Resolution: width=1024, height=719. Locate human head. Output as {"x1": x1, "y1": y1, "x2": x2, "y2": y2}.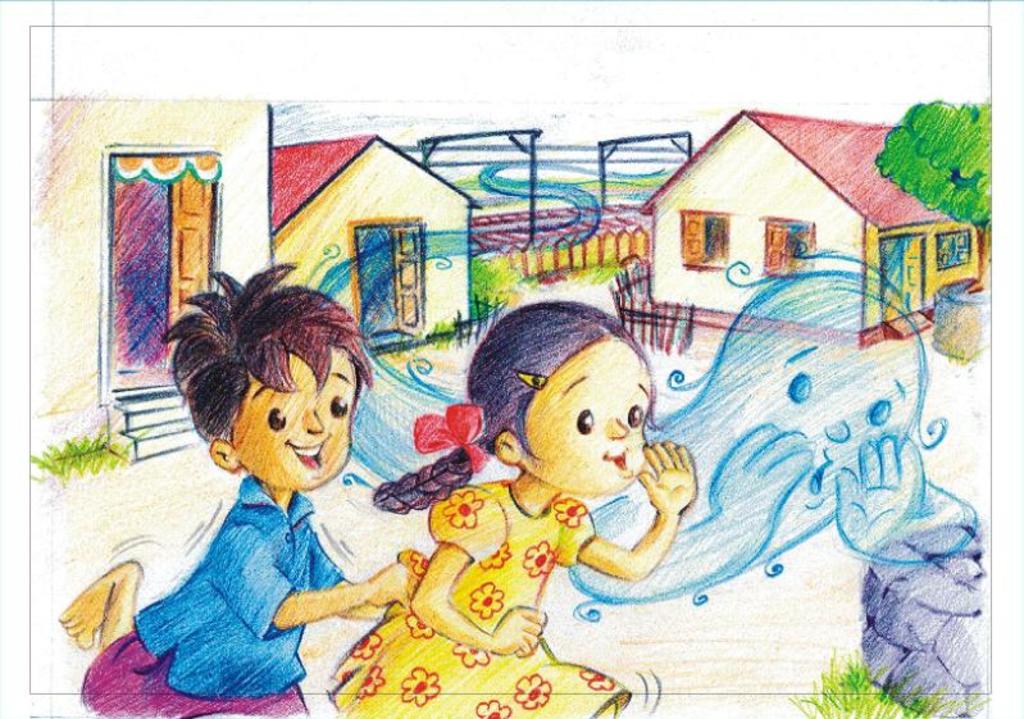
{"x1": 464, "y1": 300, "x2": 643, "y2": 488}.
